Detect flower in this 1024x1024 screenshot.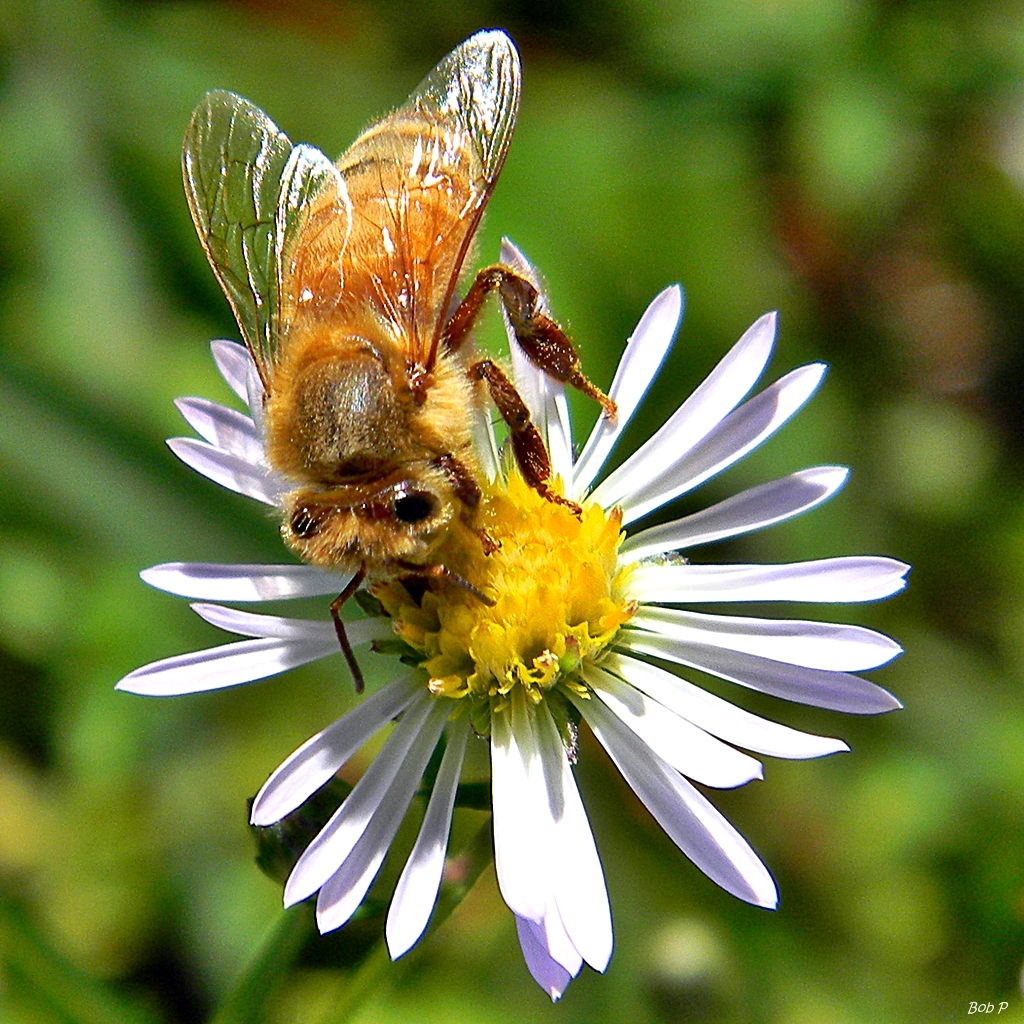
Detection: 232, 330, 911, 989.
